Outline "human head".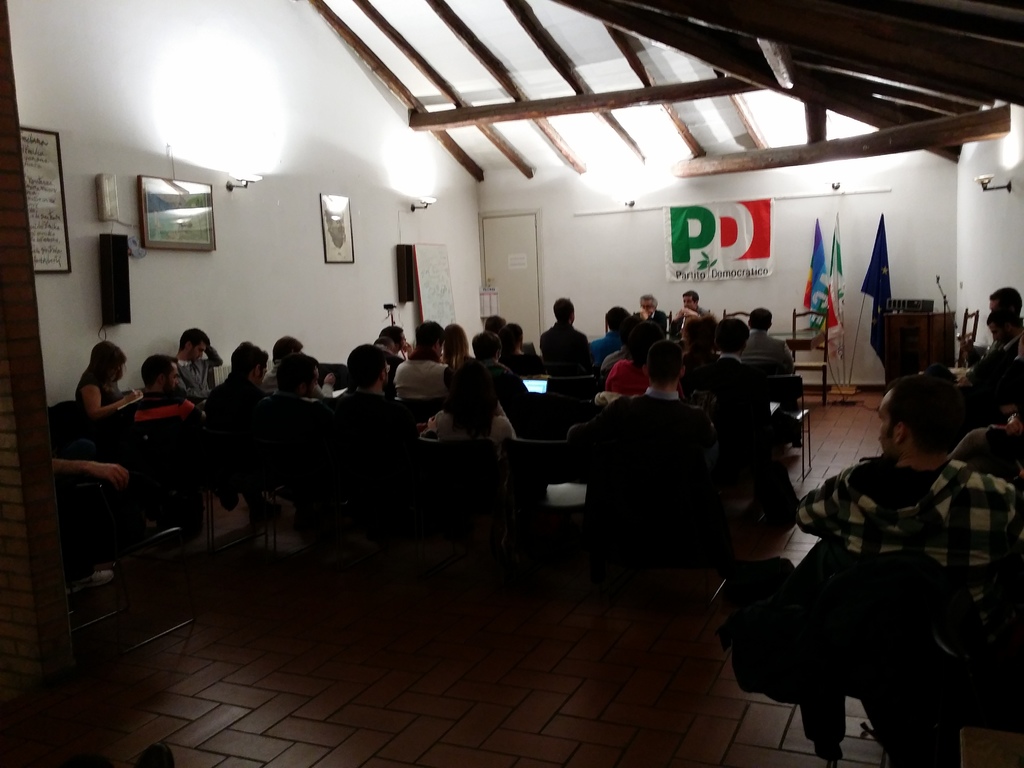
Outline: 504, 321, 524, 347.
